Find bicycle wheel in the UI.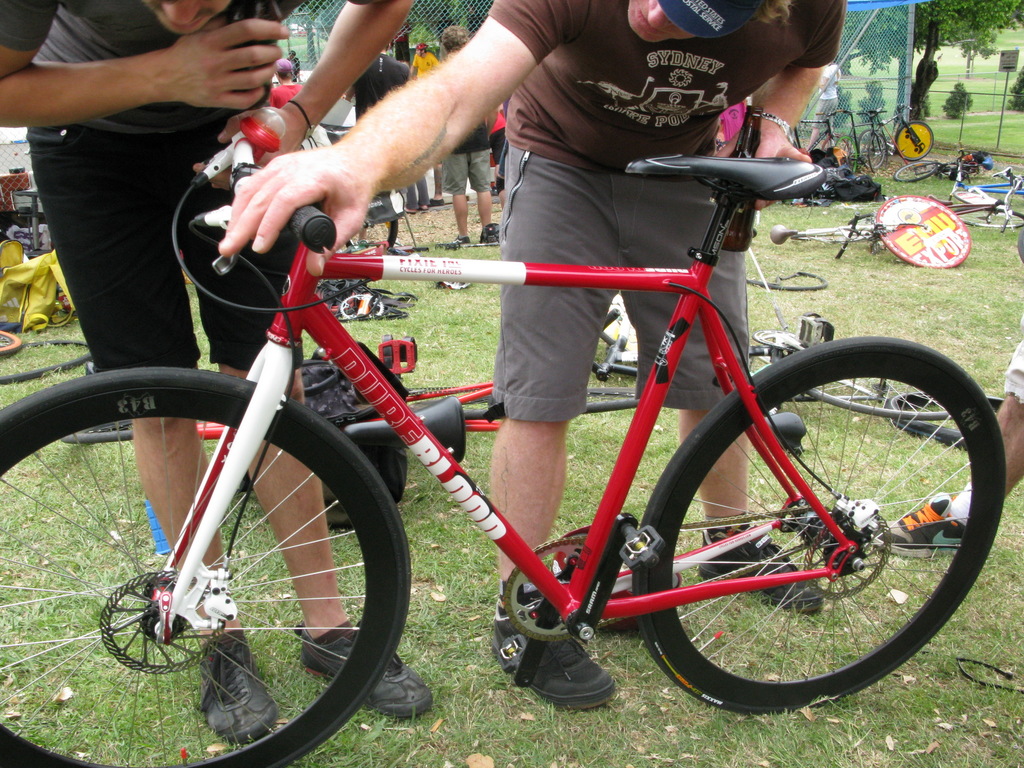
UI element at <bbox>632, 333, 1005, 709</bbox>.
